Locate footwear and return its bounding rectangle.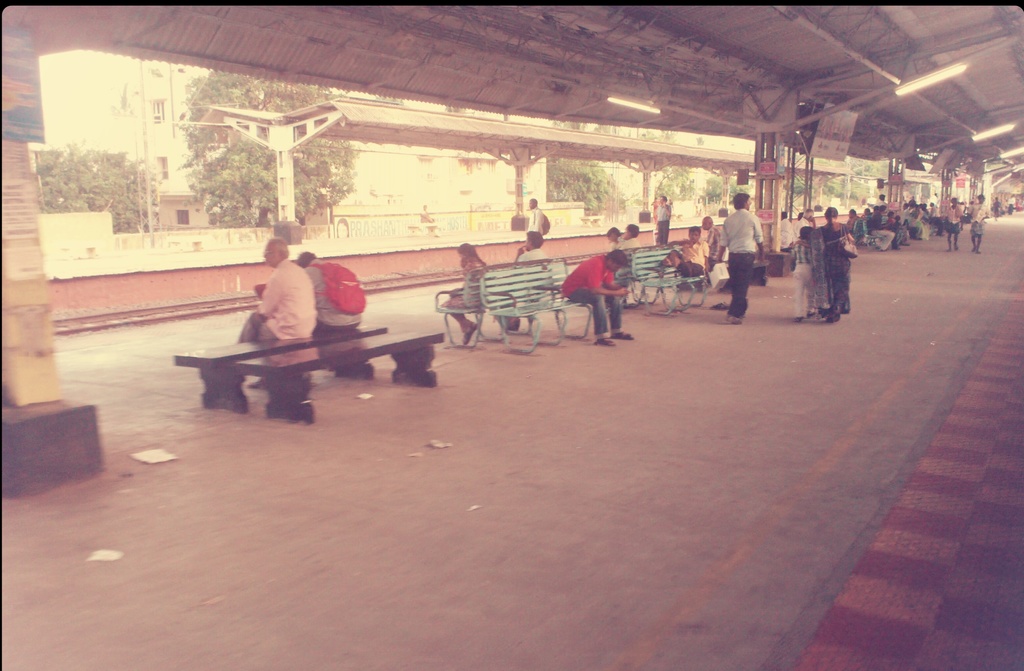
(723,312,742,327).
